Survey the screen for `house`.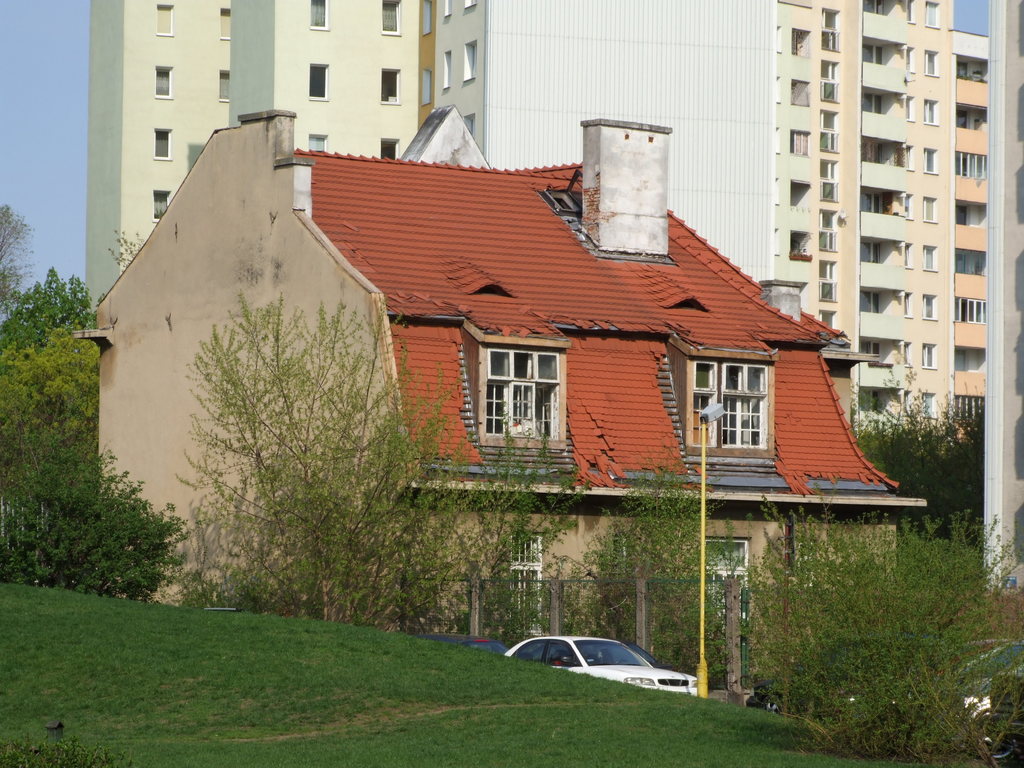
Survey found: box=[181, 90, 918, 646].
